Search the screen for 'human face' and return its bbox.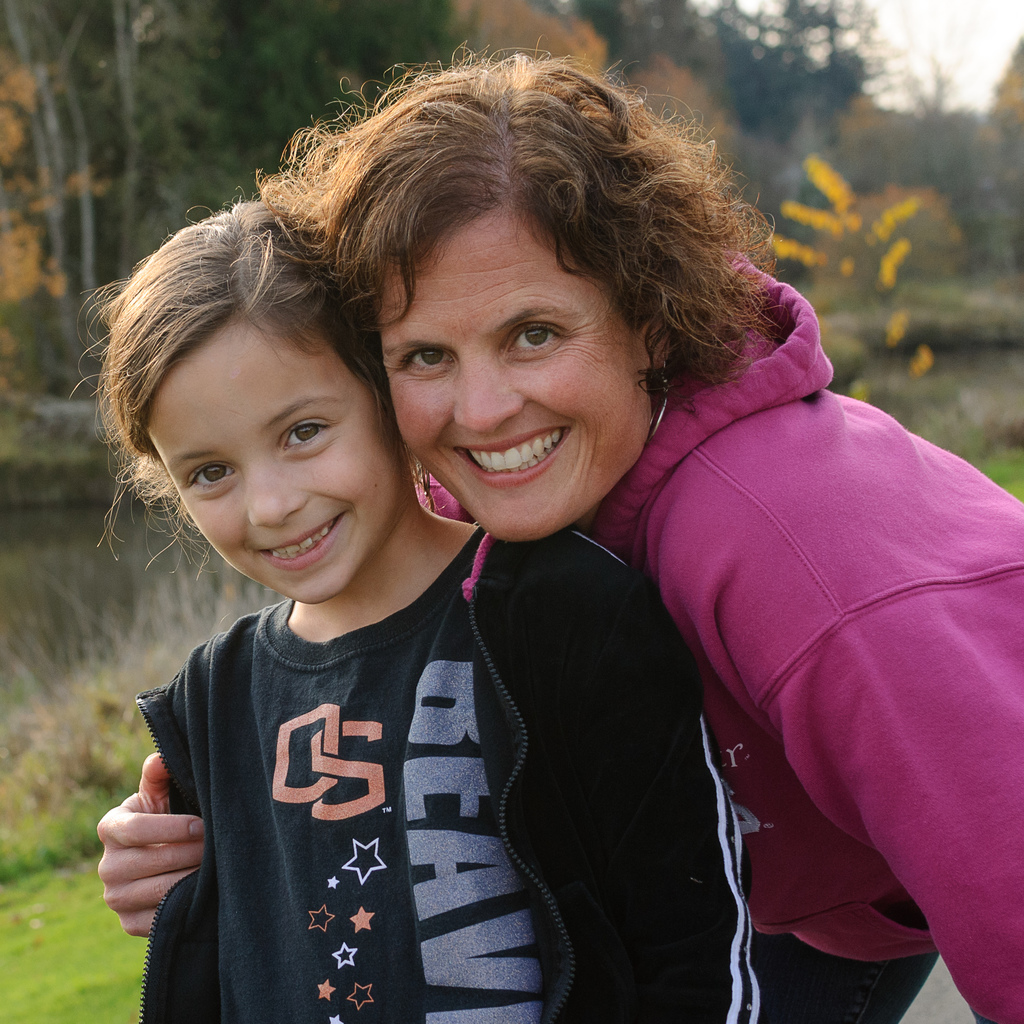
Found: x1=380, y1=204, x2=659, y2=547.
